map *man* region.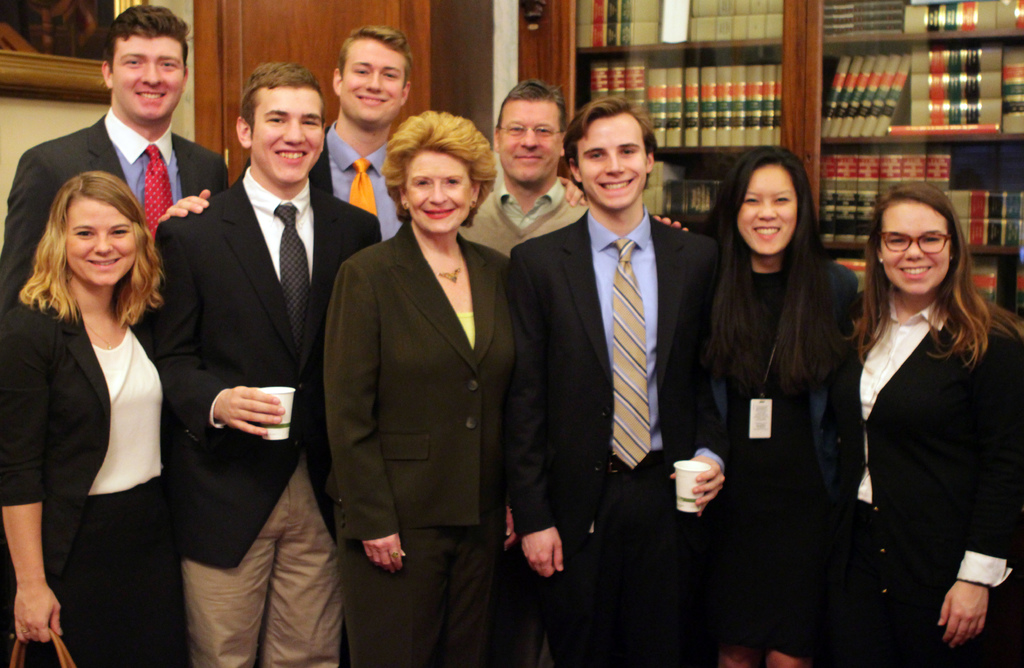
Mapped to left=161, top=60, right=381, bottom=667.
